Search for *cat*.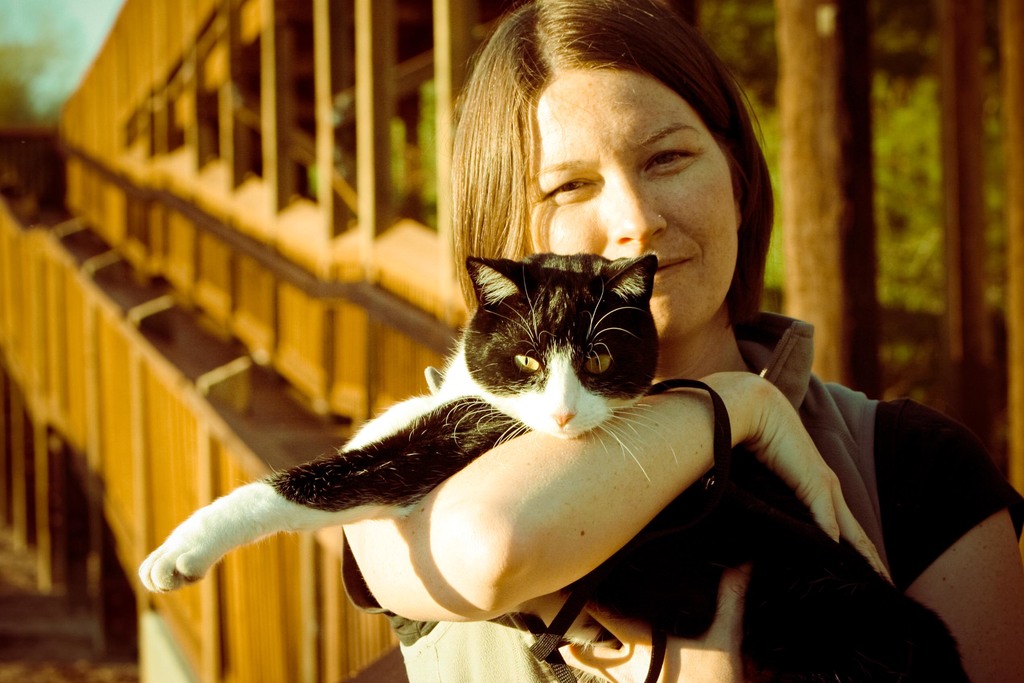
Found at rect(138, 252, 976, 682).
